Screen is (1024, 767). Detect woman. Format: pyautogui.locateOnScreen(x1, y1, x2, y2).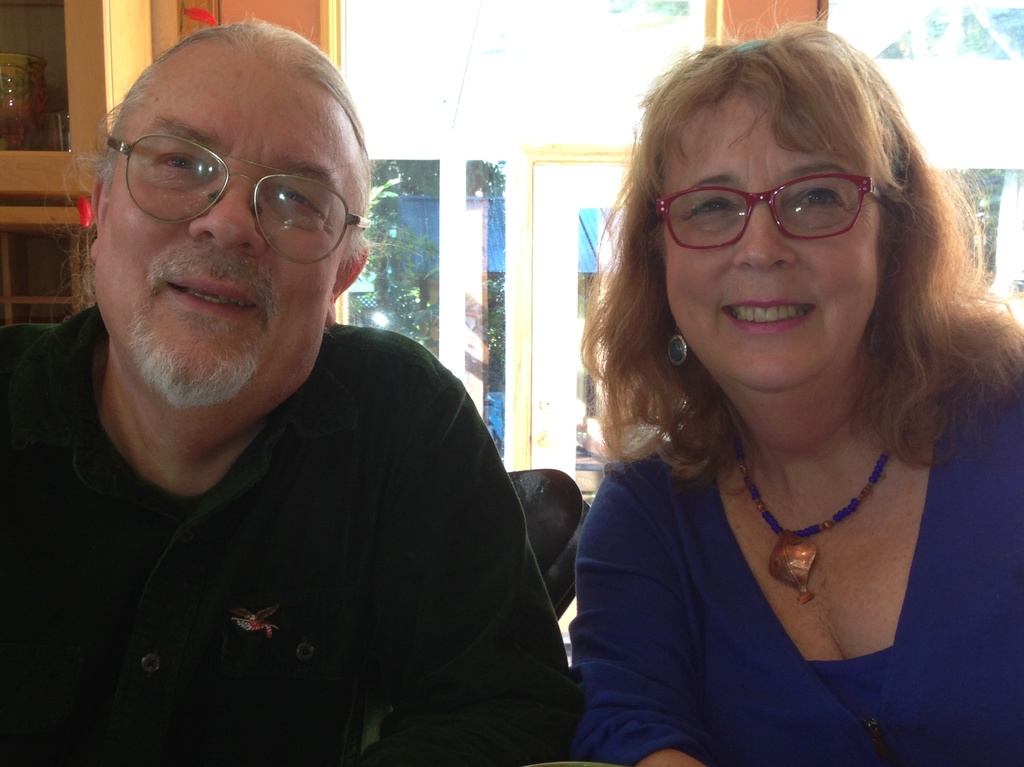
pyautogui.locateOnScreen(518, 38, 1018, 761).
